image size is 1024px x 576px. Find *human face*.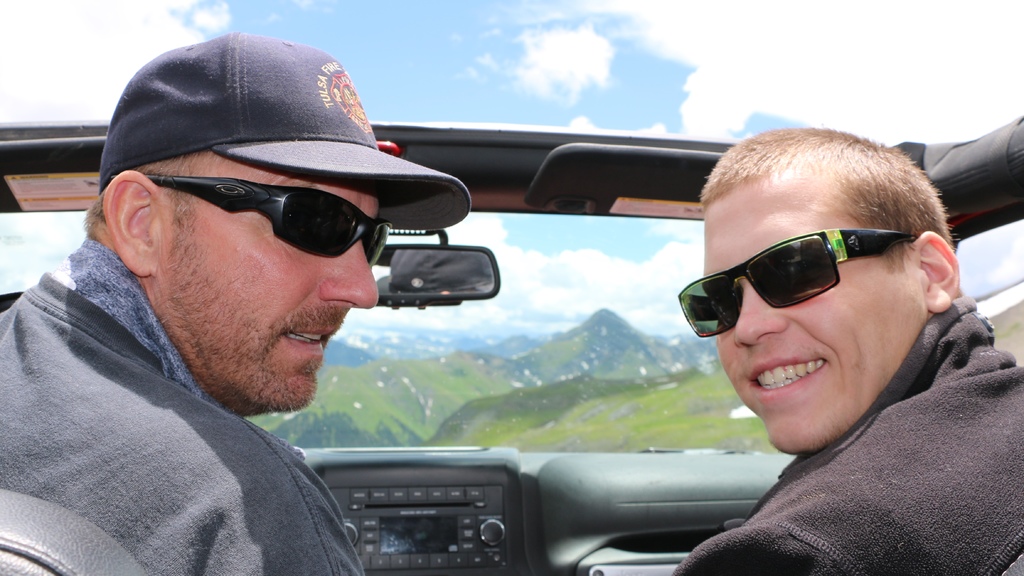
box(154, 147, 383, 408).
